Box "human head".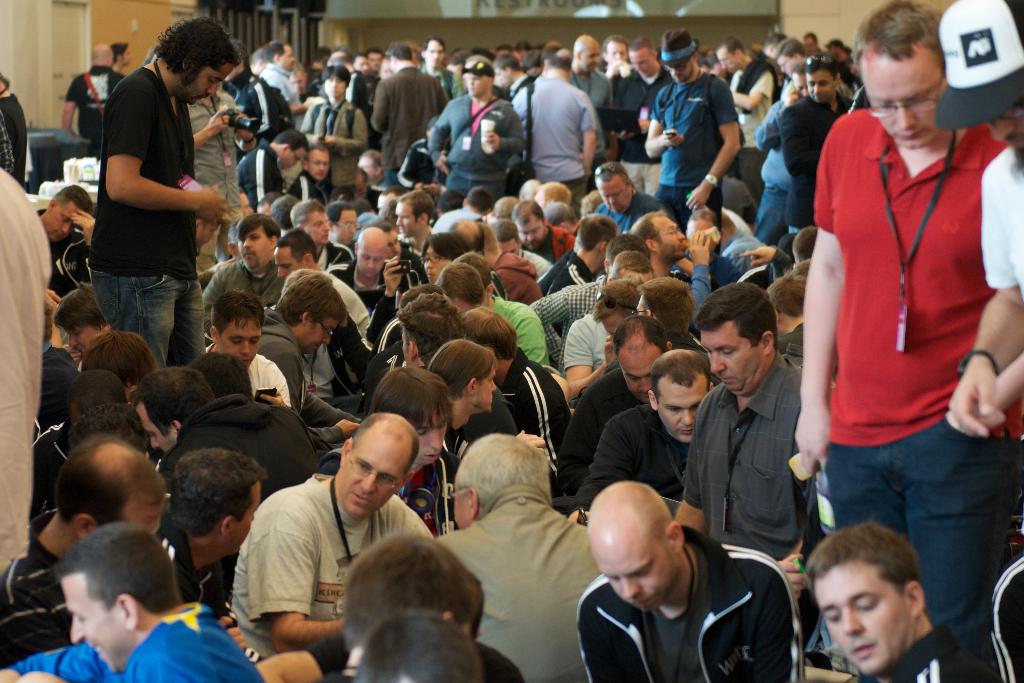
[36, 534, 182, 657].
